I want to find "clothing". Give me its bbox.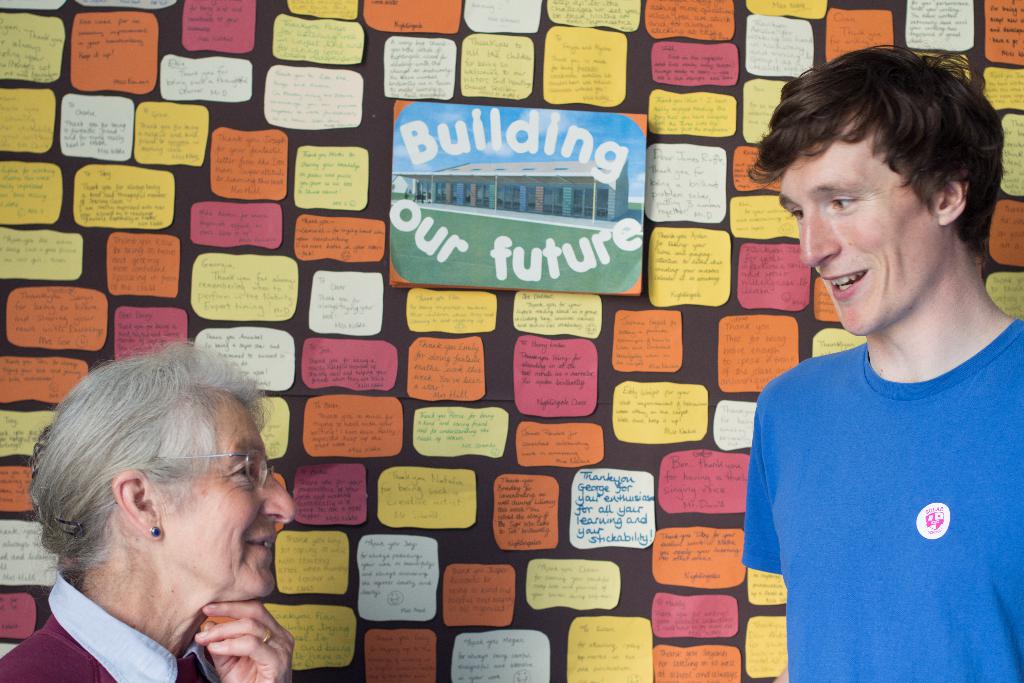
detection(2, 576, 223, 682).
